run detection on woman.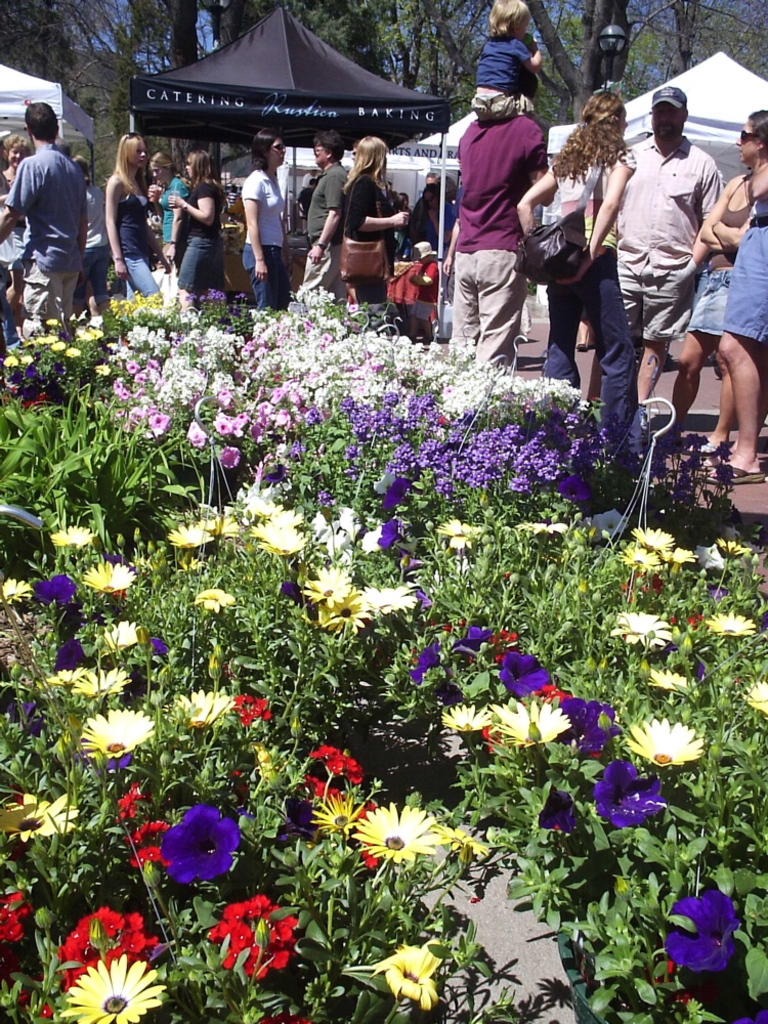
Result: (145, 150, 191, 315).
